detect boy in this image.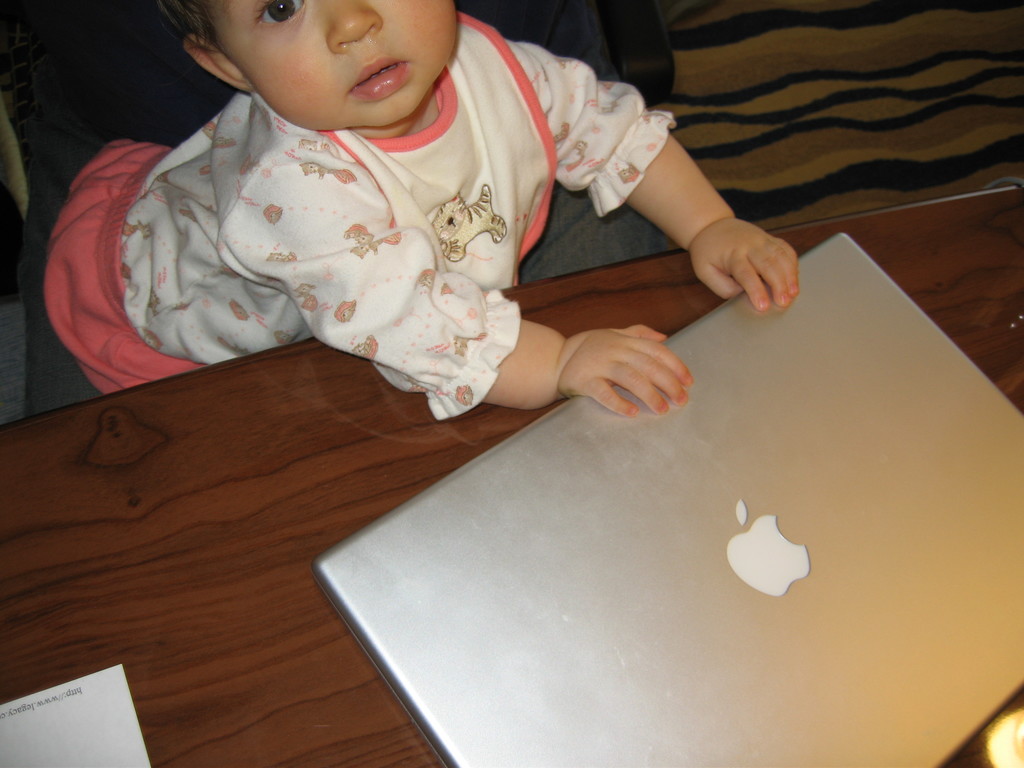
Detection: box(58, 0, 783, 528).
